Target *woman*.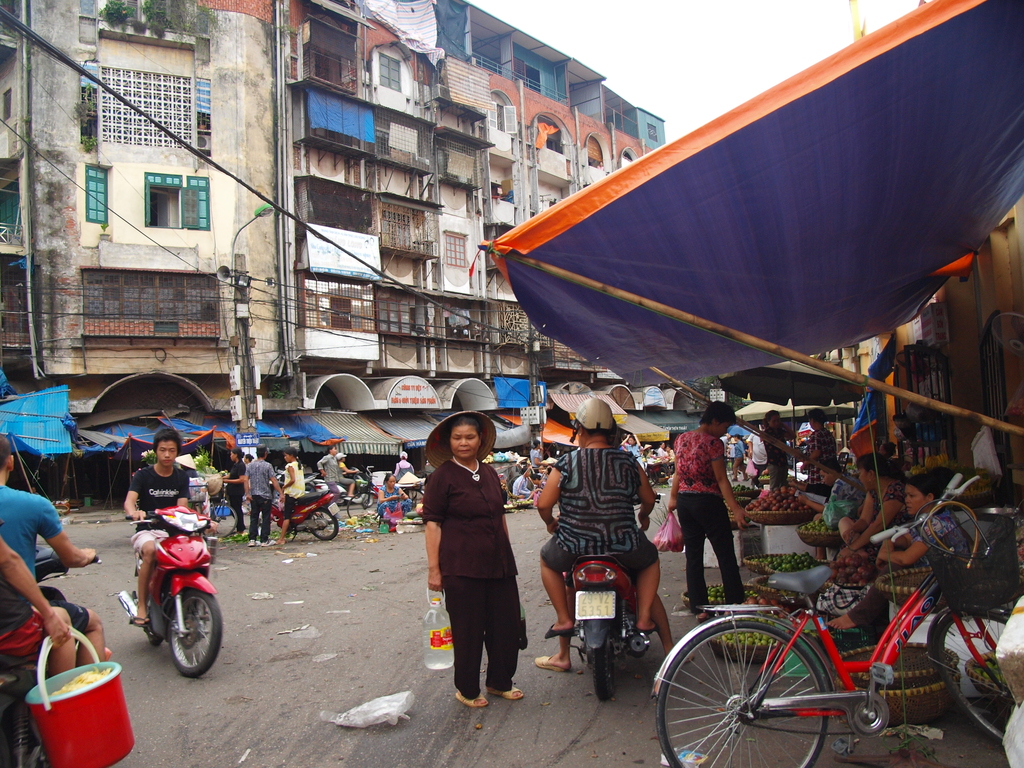
Target region: left=833, top=463, right=972, bottom=636.
